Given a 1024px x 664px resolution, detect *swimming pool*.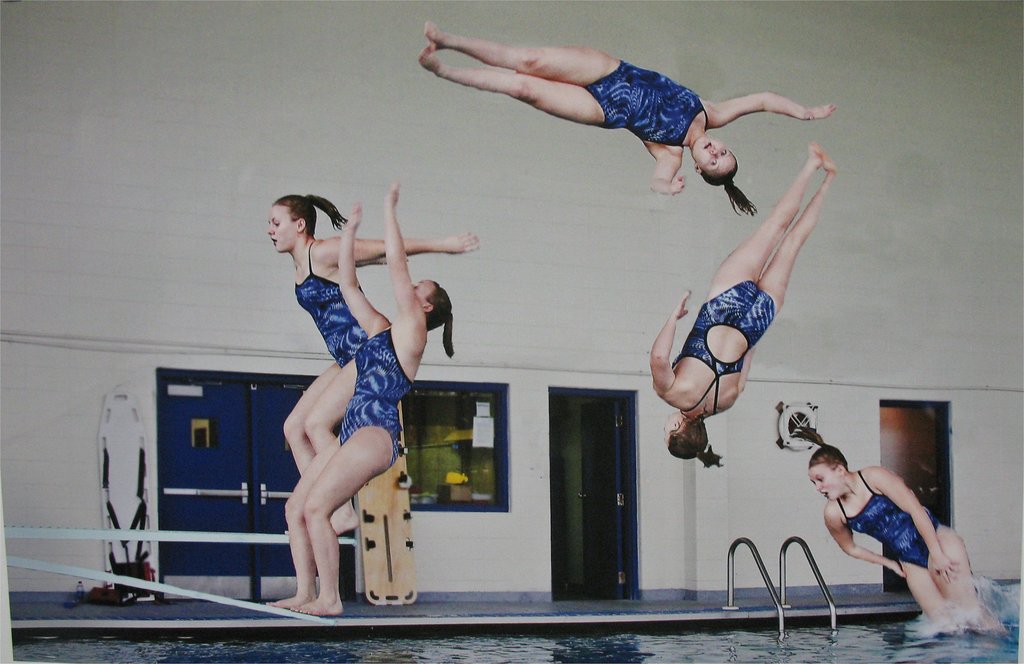
0:610:1023:663.
